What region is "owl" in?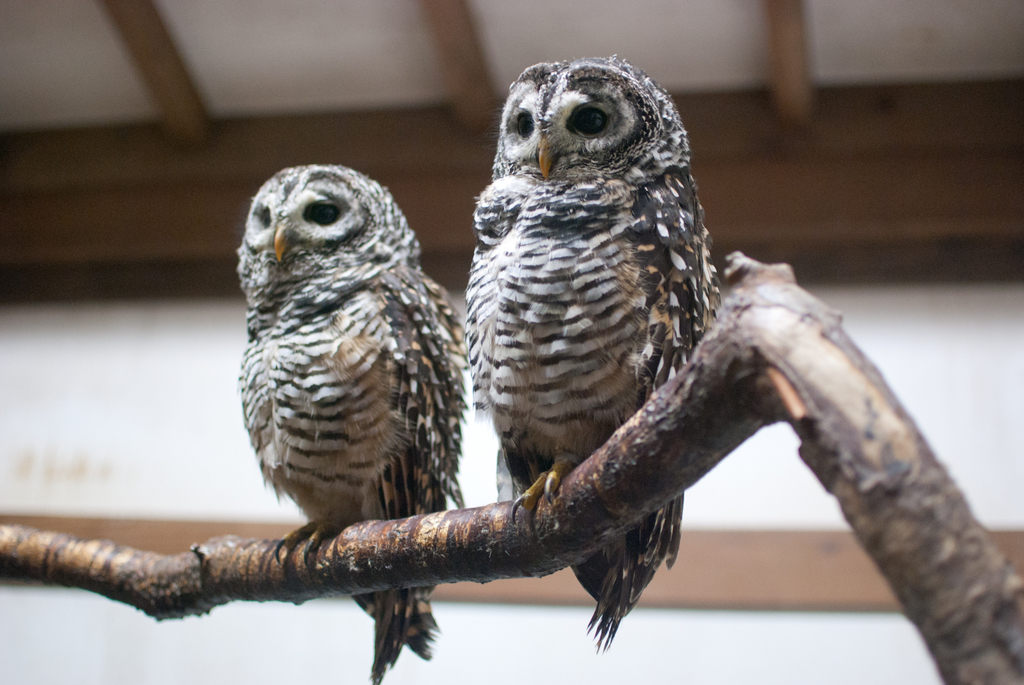
crop(231, 159, 471, 684).
